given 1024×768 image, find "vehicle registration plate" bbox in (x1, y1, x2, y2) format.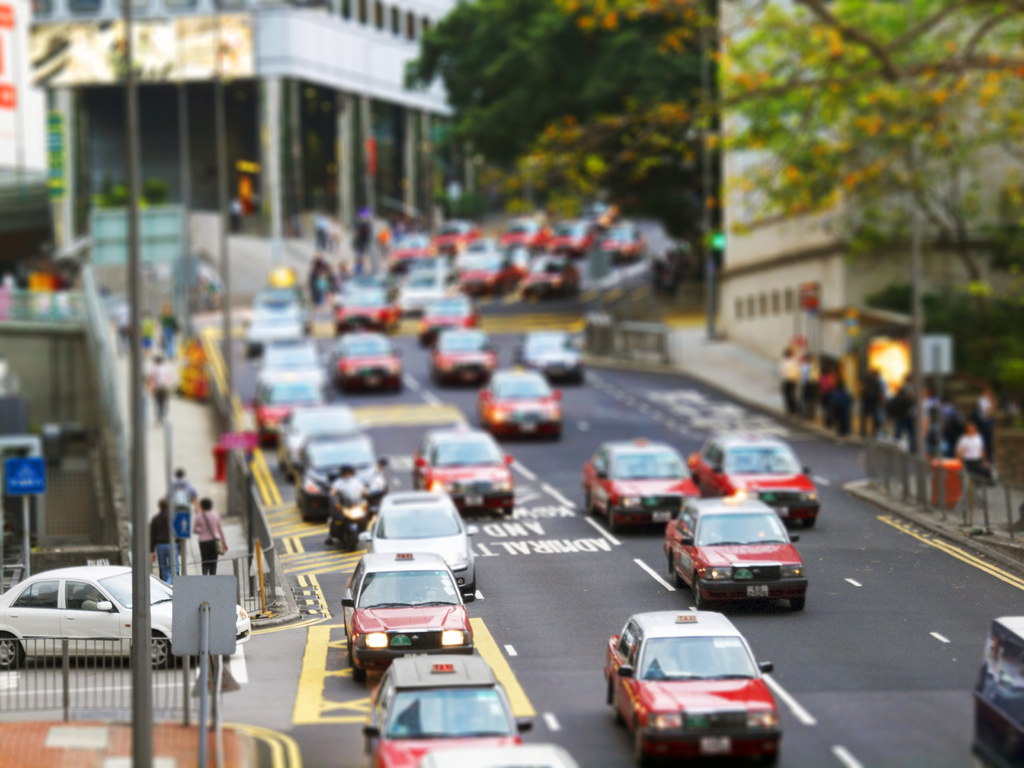
(702, 739, 730, 749).
